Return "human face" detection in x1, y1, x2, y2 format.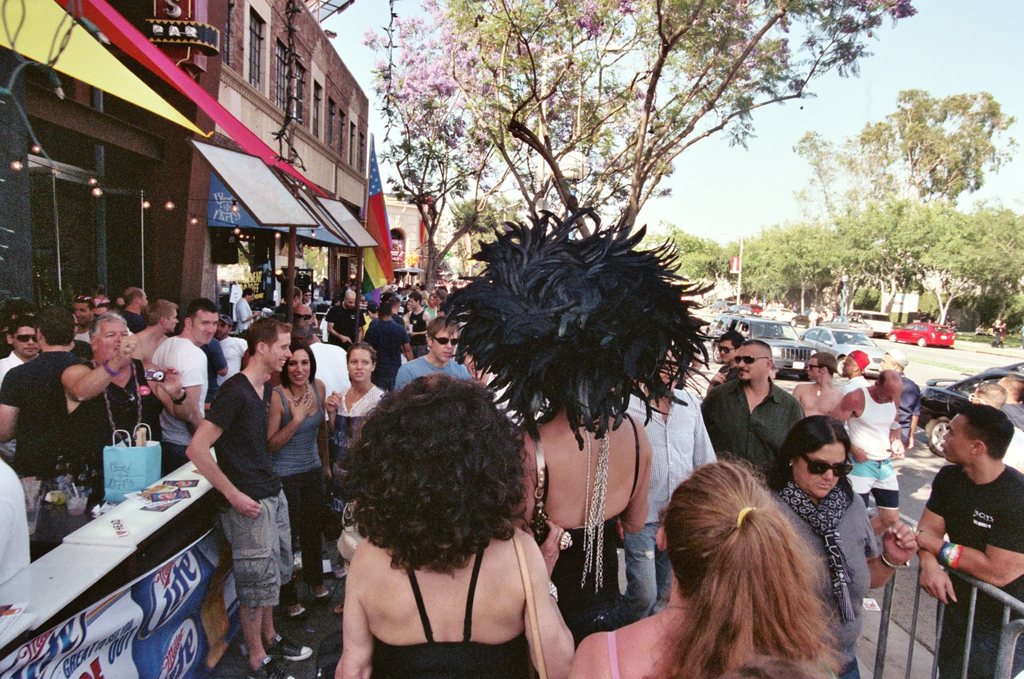
98, 318, 126, 356.
